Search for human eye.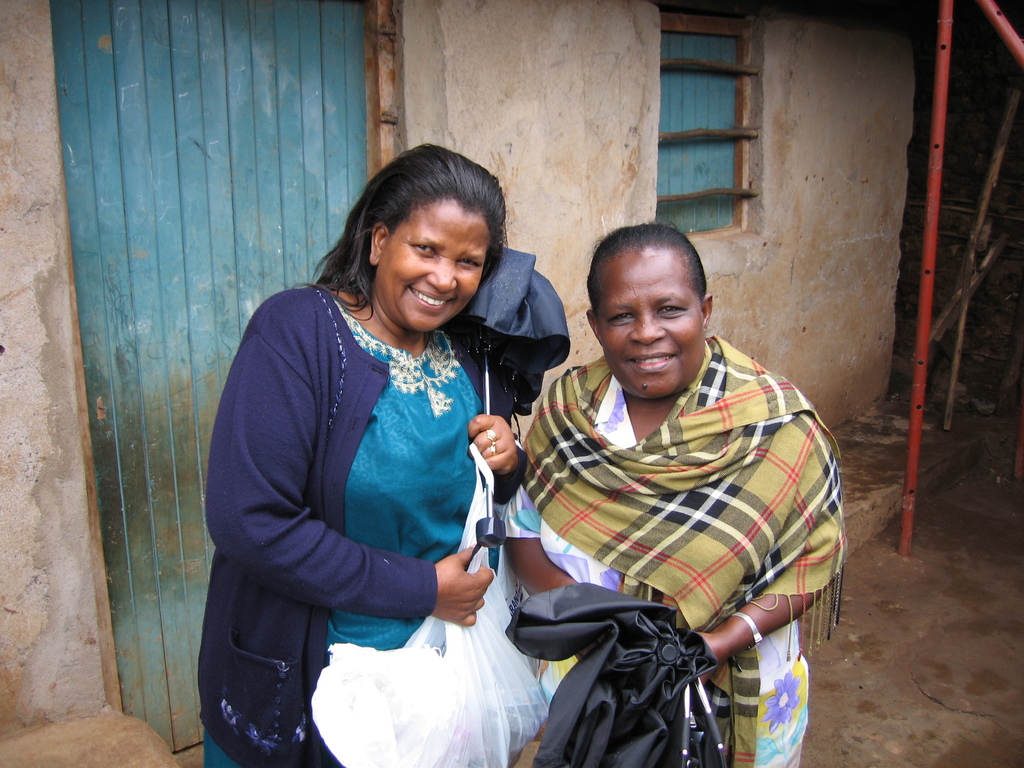
Found at left=410, top=243, right=435, bottom=257.
